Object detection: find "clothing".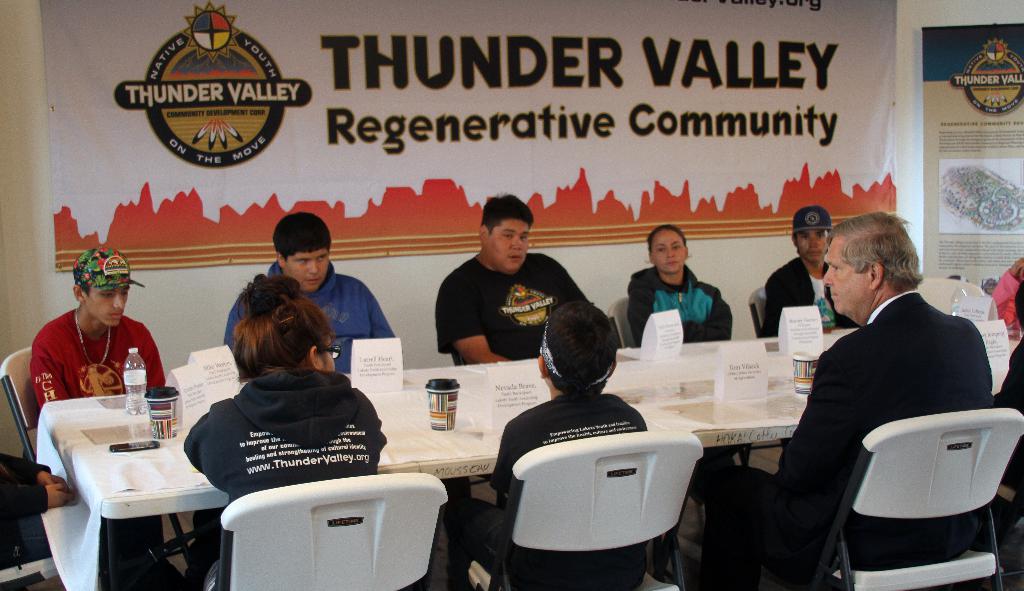
(705, 281, 995, 590).
